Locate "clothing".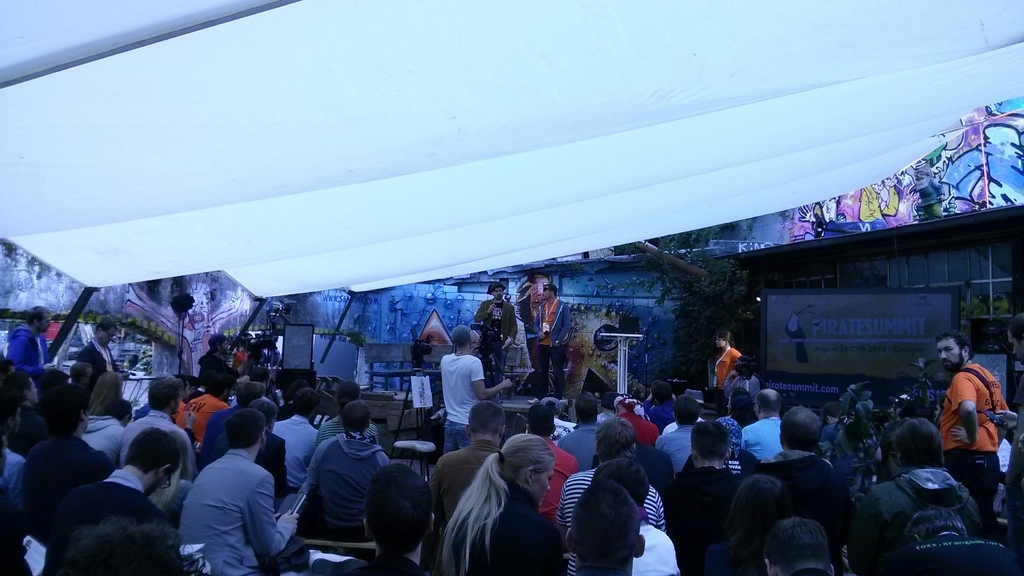
Bounding box: select_region(861, 183, 899, 230).
